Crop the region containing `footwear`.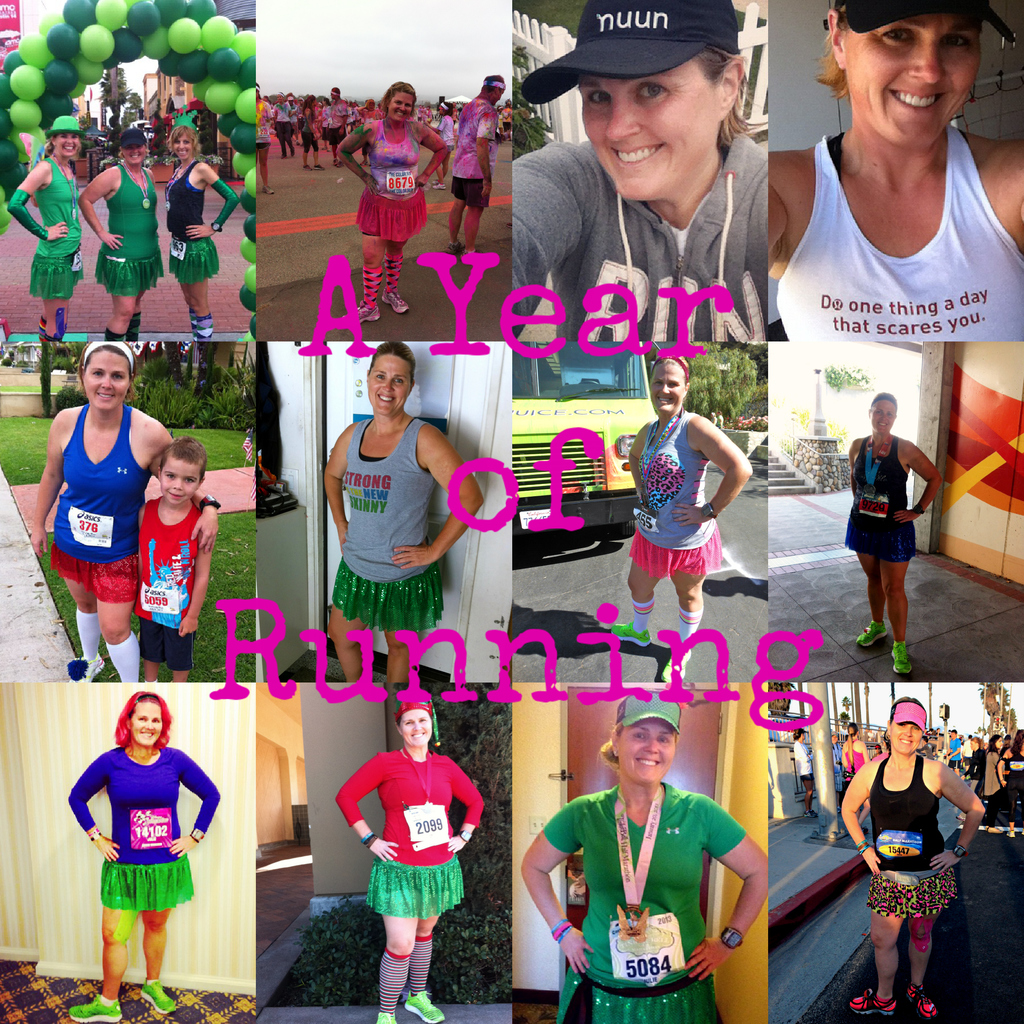
Crop region: (left=434, top=179, right=446, bottom=191).
